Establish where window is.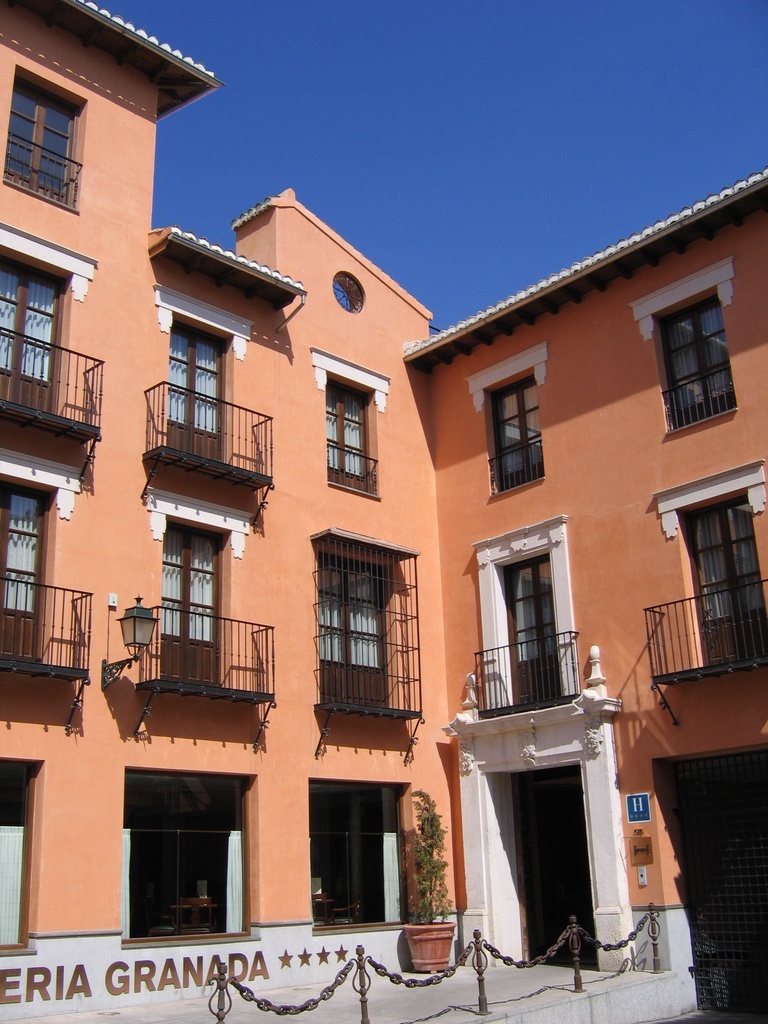
Established at {"x1": 0, "y1": 56, "x2": 93, "y2": 212}.
